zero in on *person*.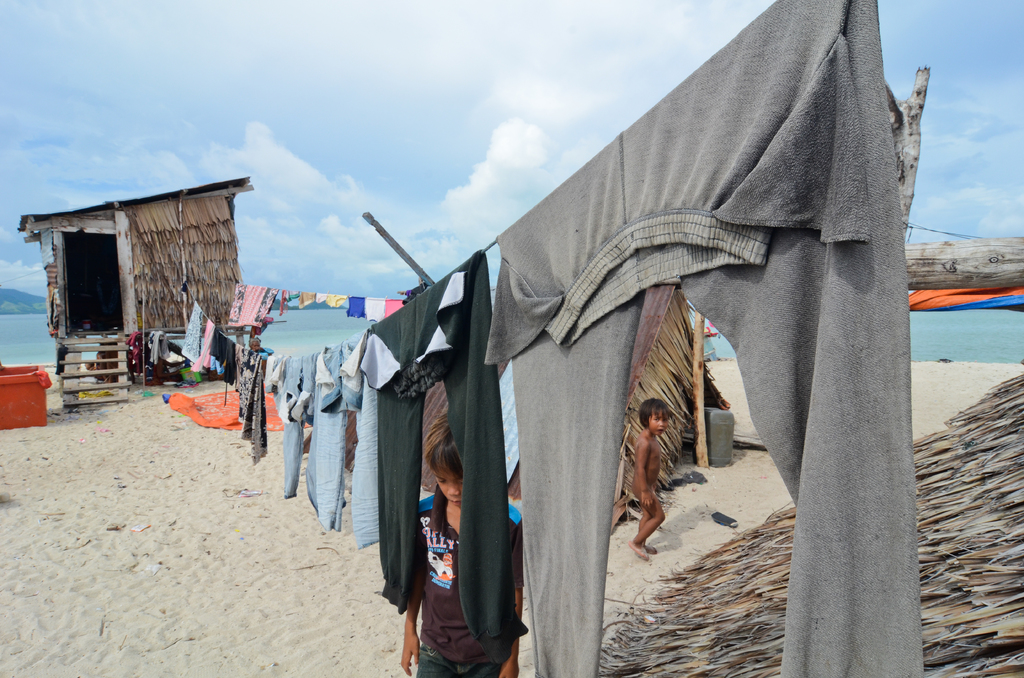
Zeroed in: [left=624, top=396, right=665, bottom=561].
